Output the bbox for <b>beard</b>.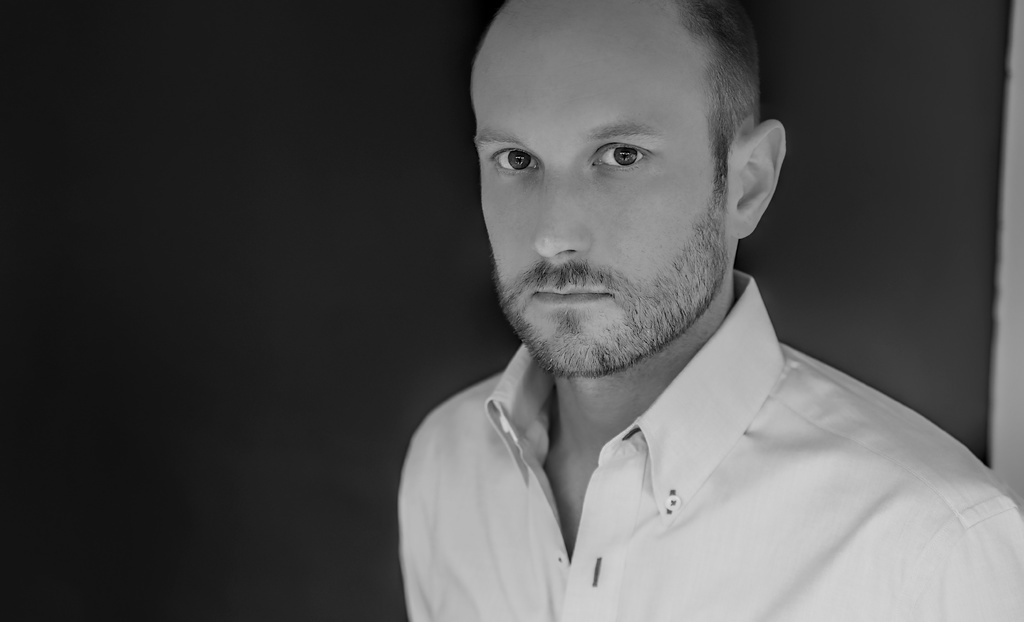
BBox(492, 194, 730, 383).
